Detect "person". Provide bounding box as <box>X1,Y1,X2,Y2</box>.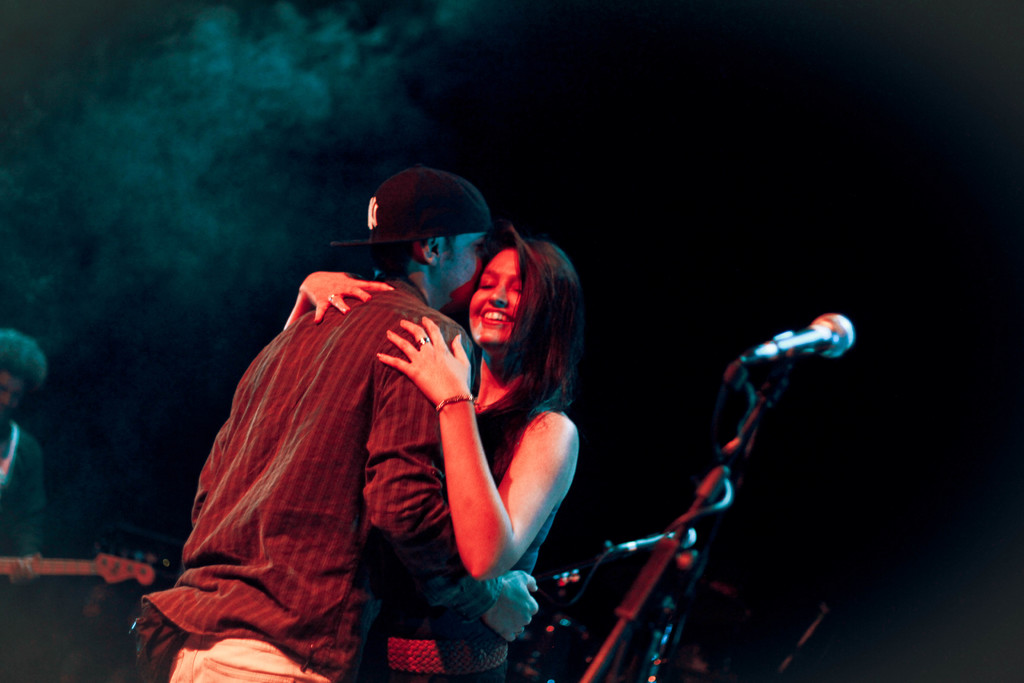
<box>0,331,43,584</box>.
